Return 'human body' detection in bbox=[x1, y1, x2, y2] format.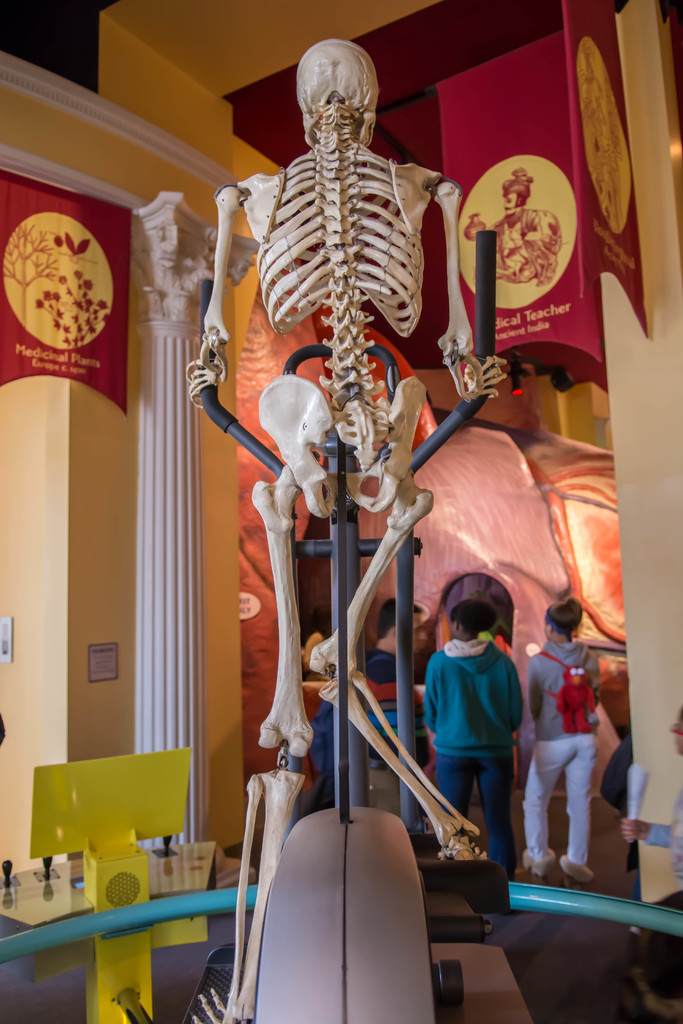
bbox=[420, 605, 525, 872].
